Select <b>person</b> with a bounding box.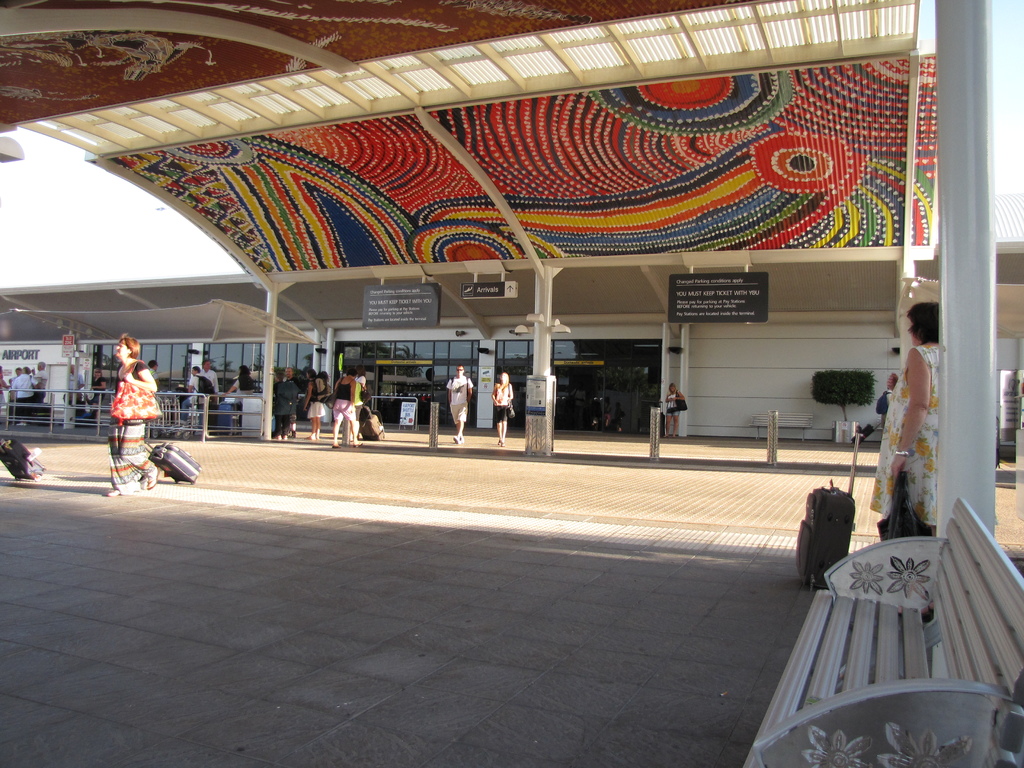
detection(148, 362, 157, 383).
